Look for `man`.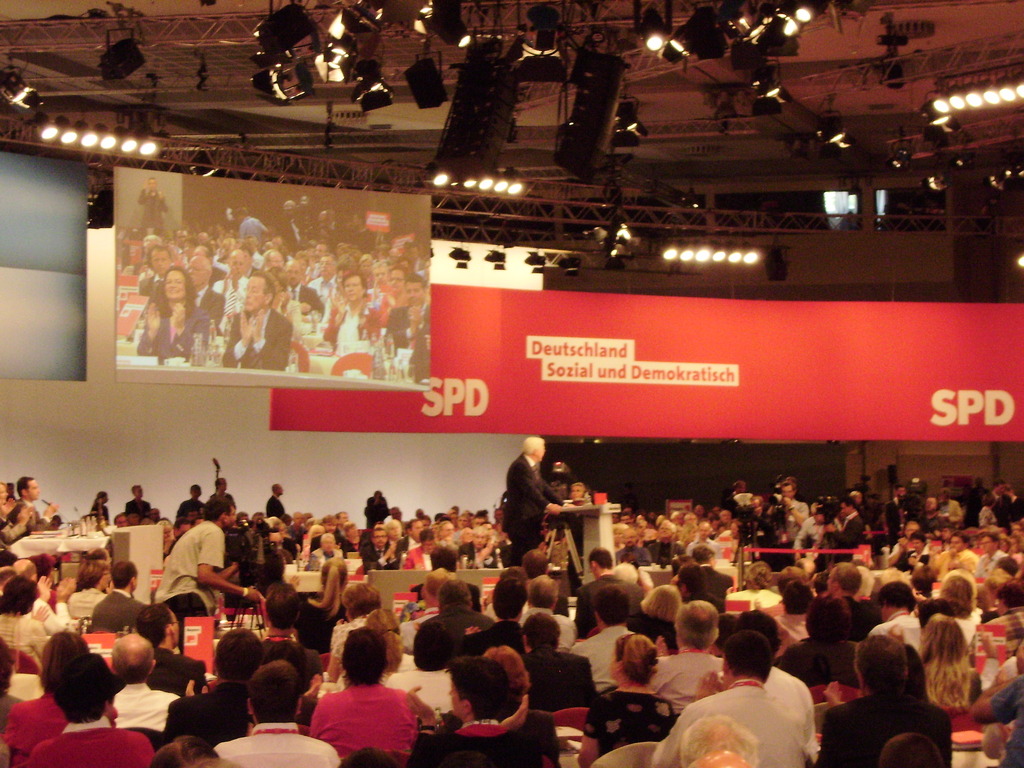
Found: {"x1": 374, "y1": 262, "x2": 387, "y2": 305}.
